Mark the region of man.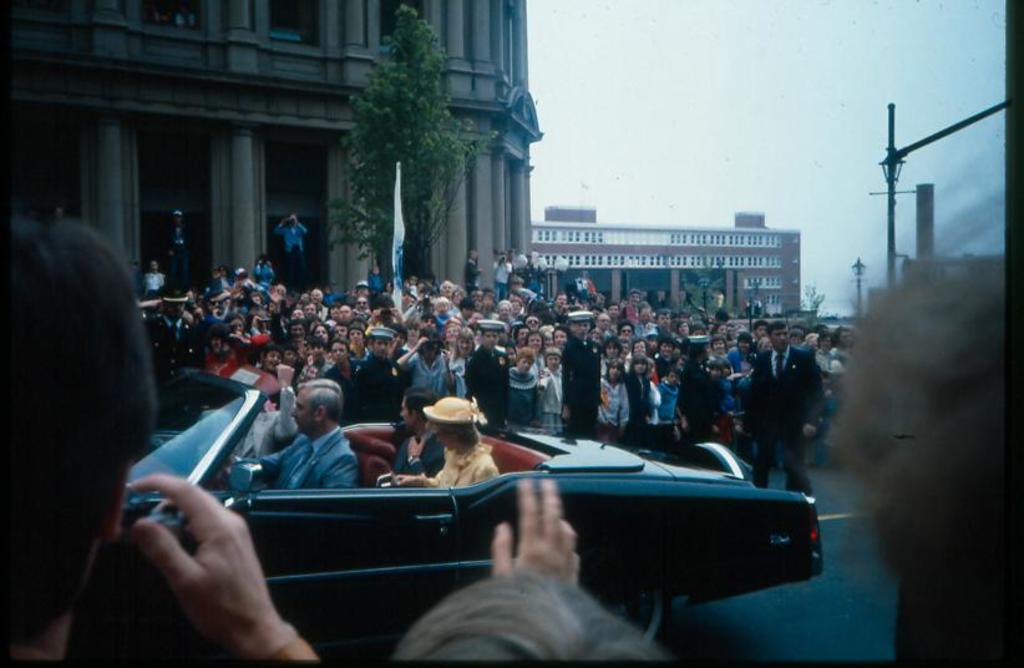
Region: select_region(354, 374, 445, 499).
